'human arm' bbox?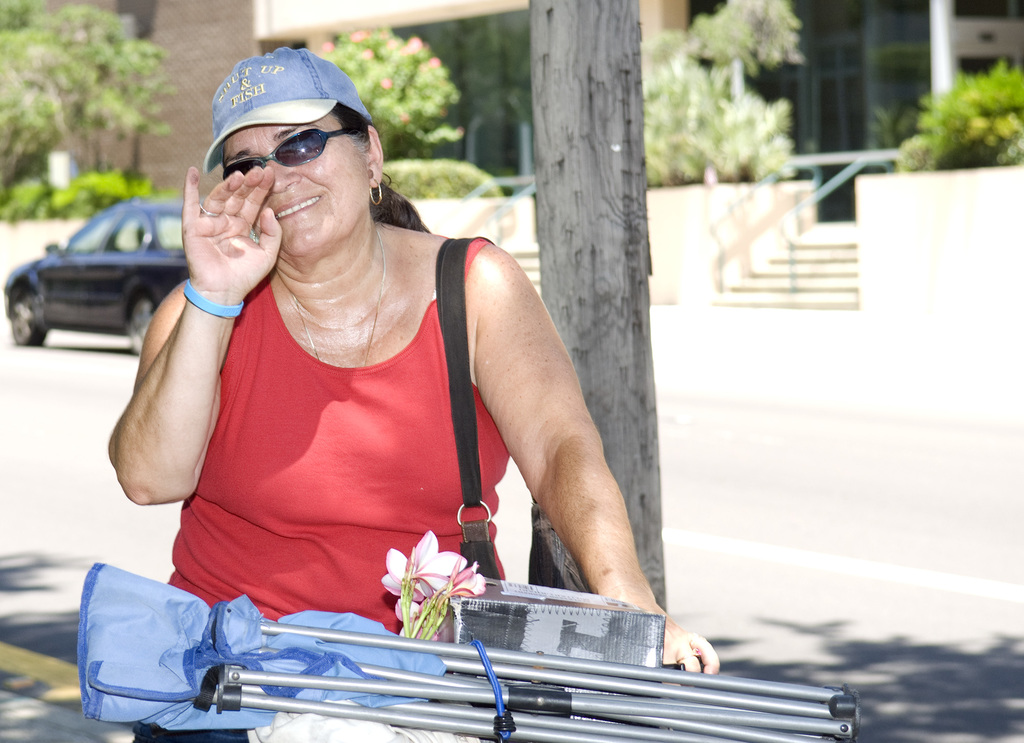
x1=437, y1=247, x2=666, y2=660
